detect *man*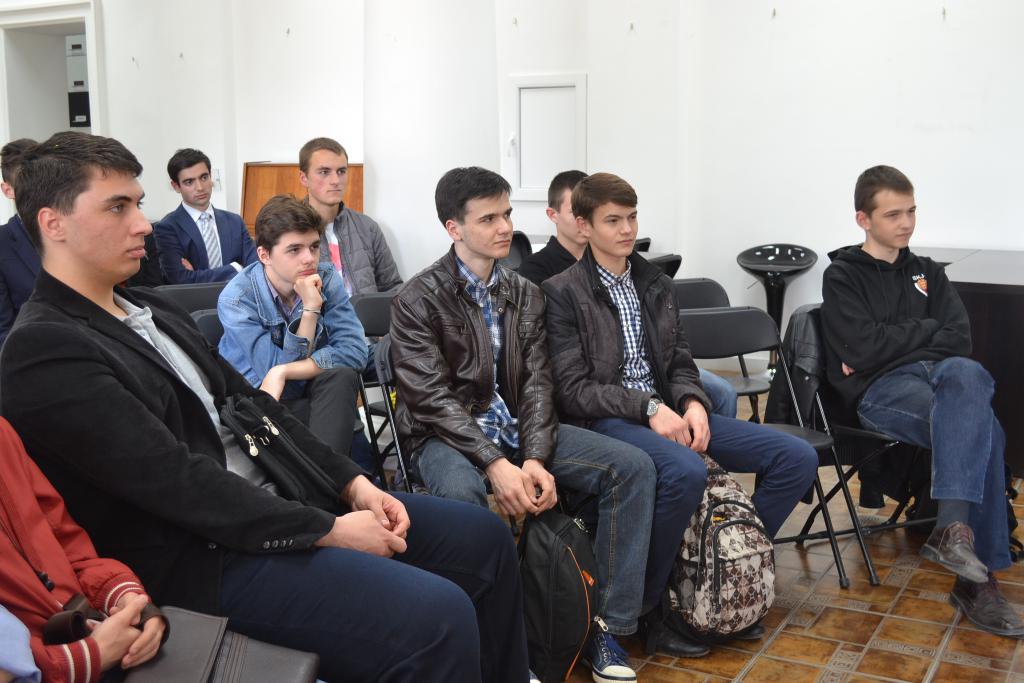
rect(0, 133, 60, 332)
